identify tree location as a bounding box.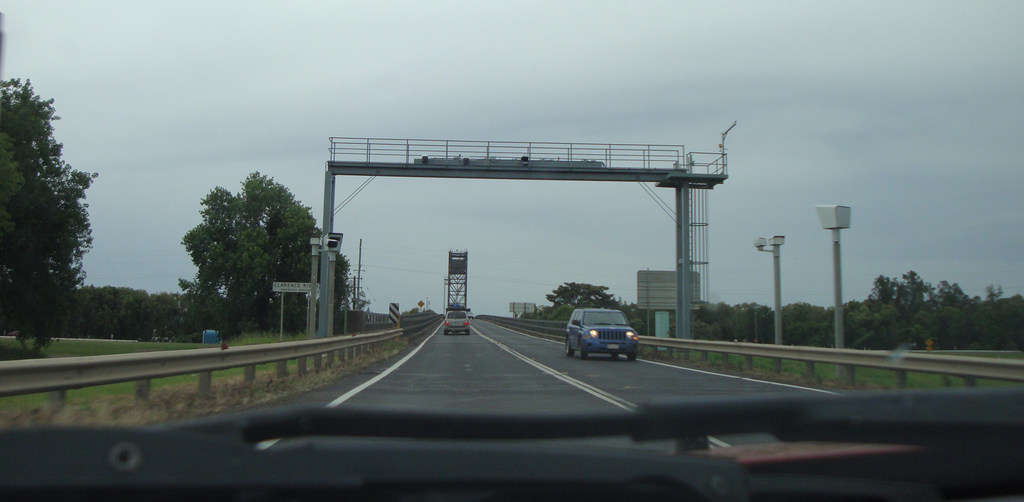
region(5, 76, 93, 346).
